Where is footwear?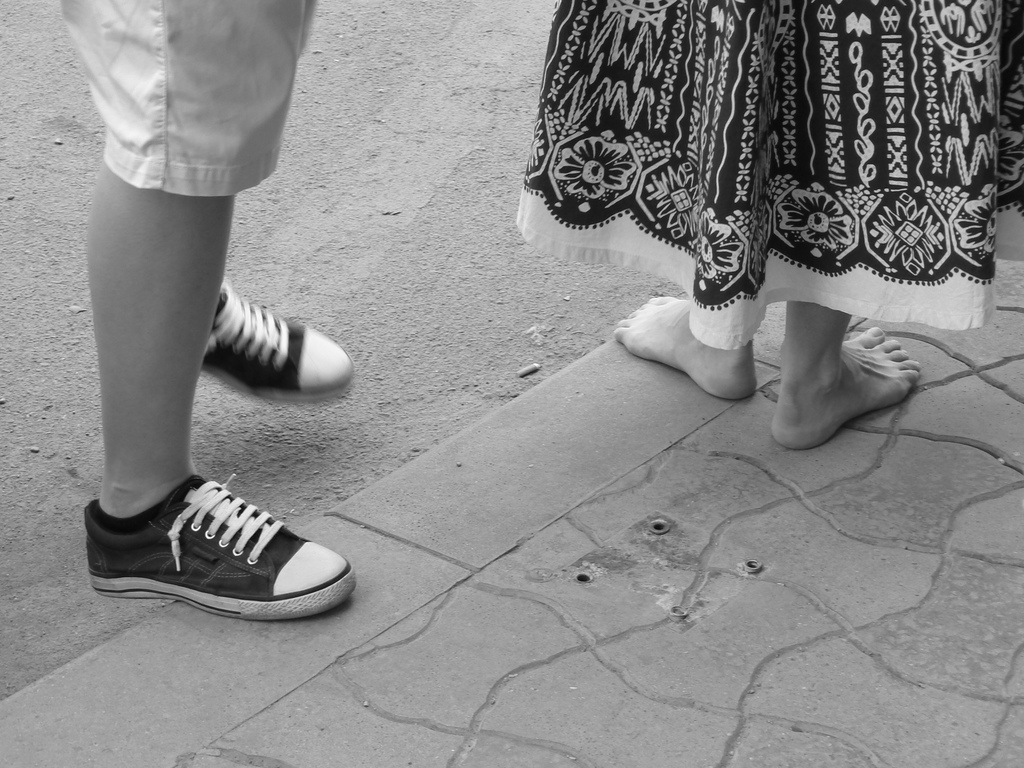
196:281:356:401.
